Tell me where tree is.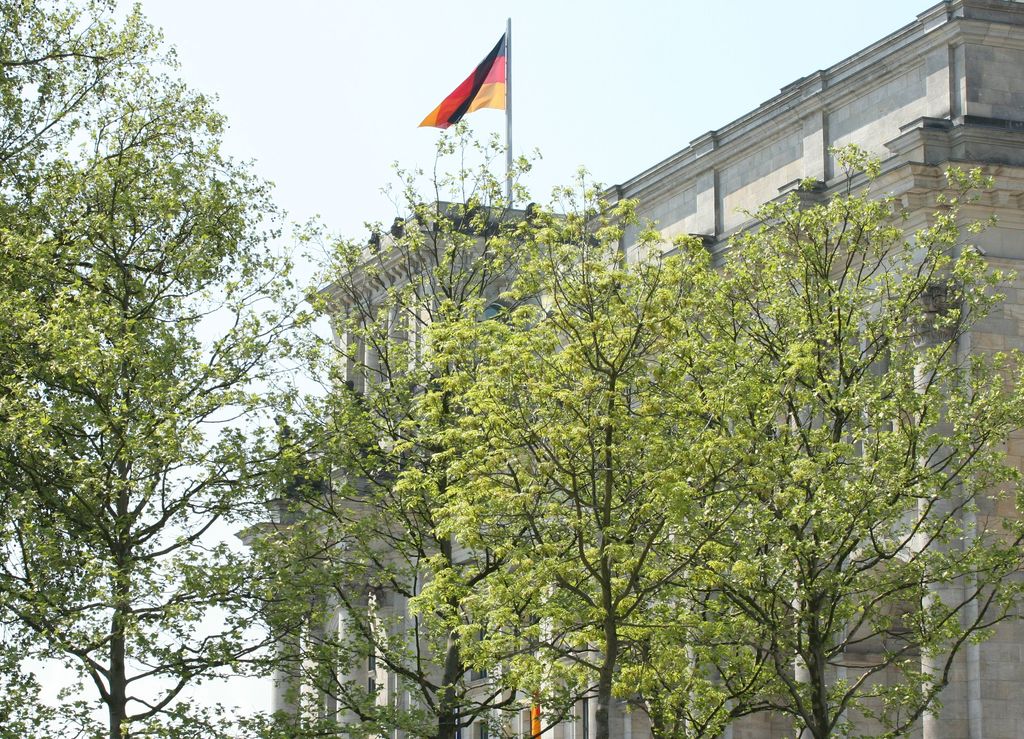
tree is at bbox=[218, 116, 576, 738].
